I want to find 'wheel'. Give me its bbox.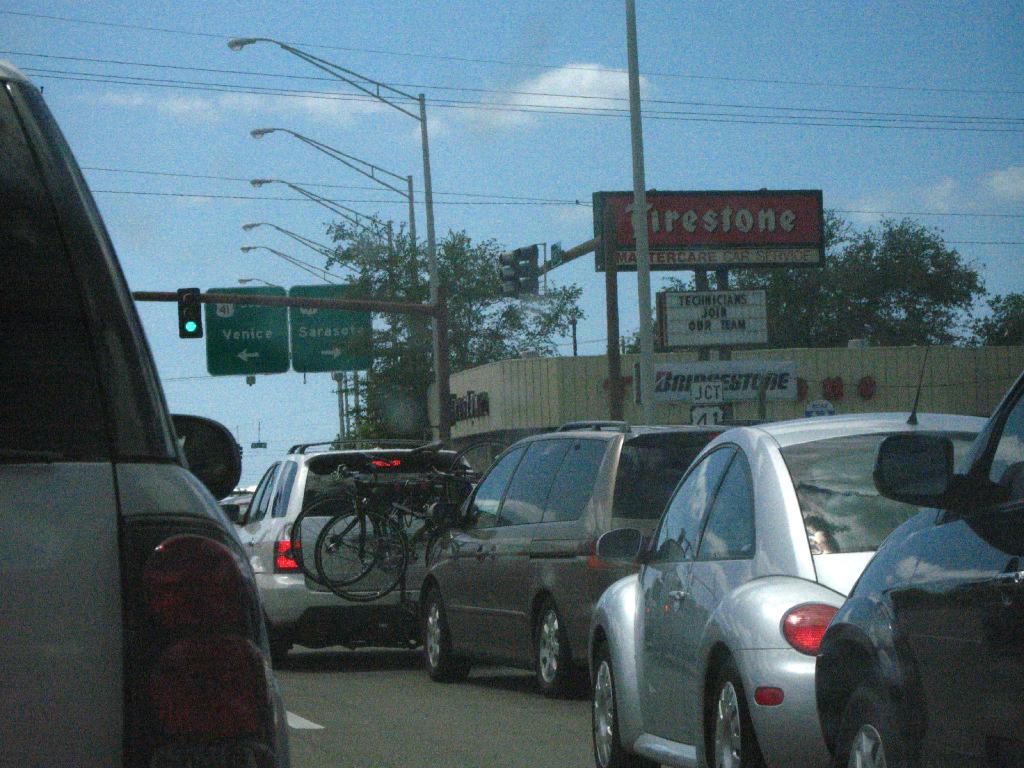
[424, 584, 465, 676].
